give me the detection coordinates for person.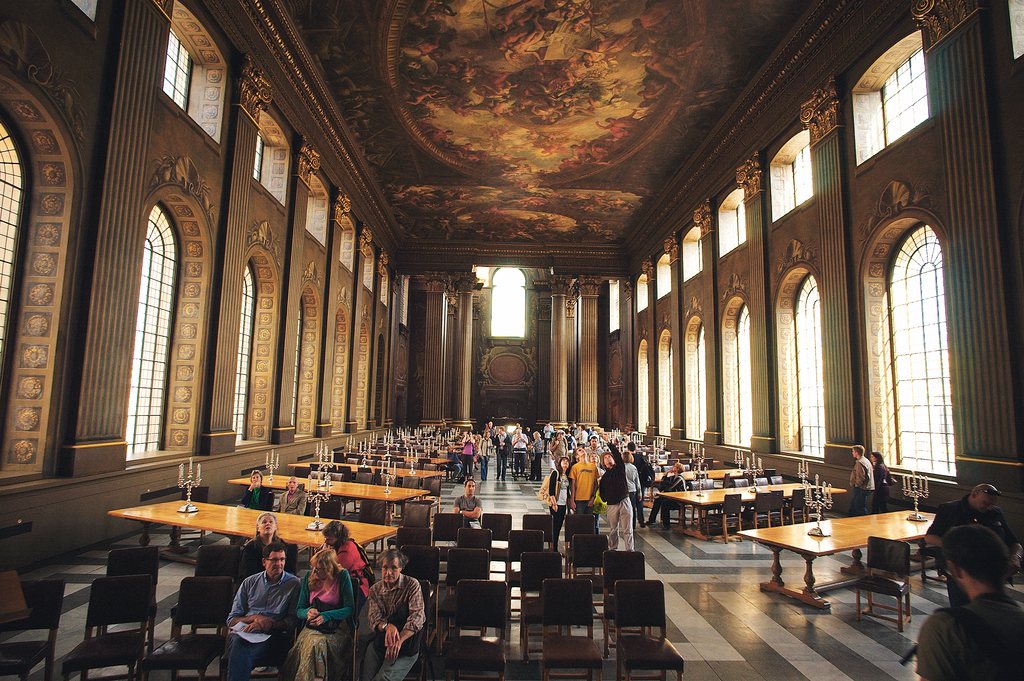
279, 472, 308, 518.
